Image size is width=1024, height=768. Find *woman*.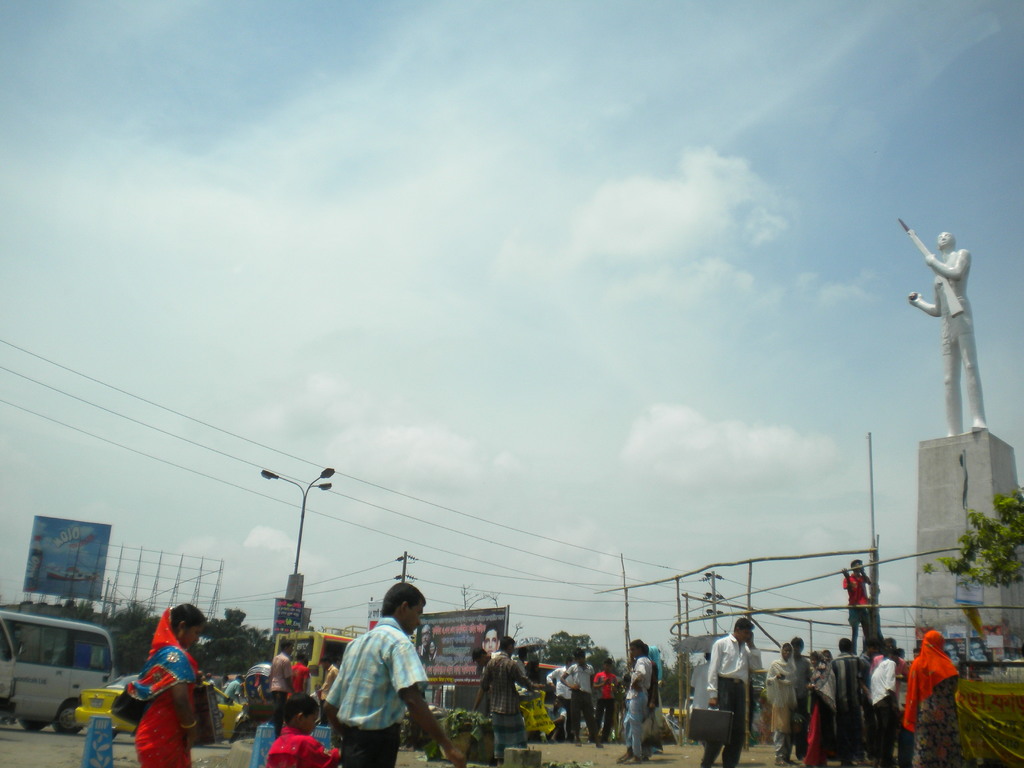
762, 641, 808, 767.
